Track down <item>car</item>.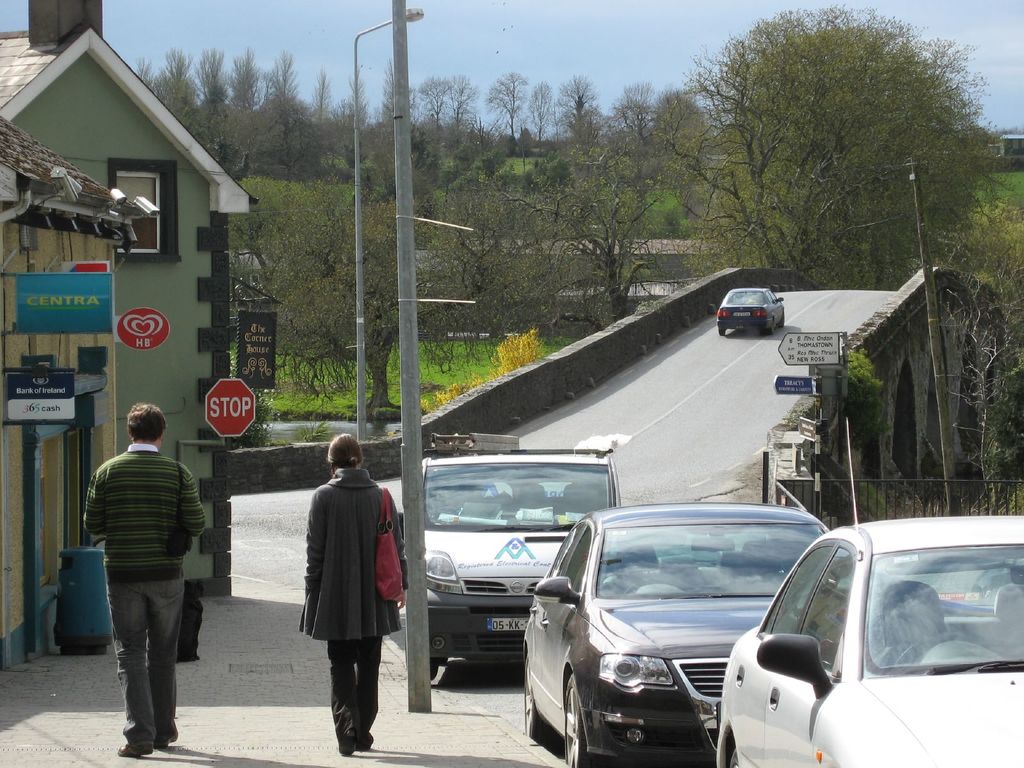
Tracked to Rect(525, 501, 831, 767).
